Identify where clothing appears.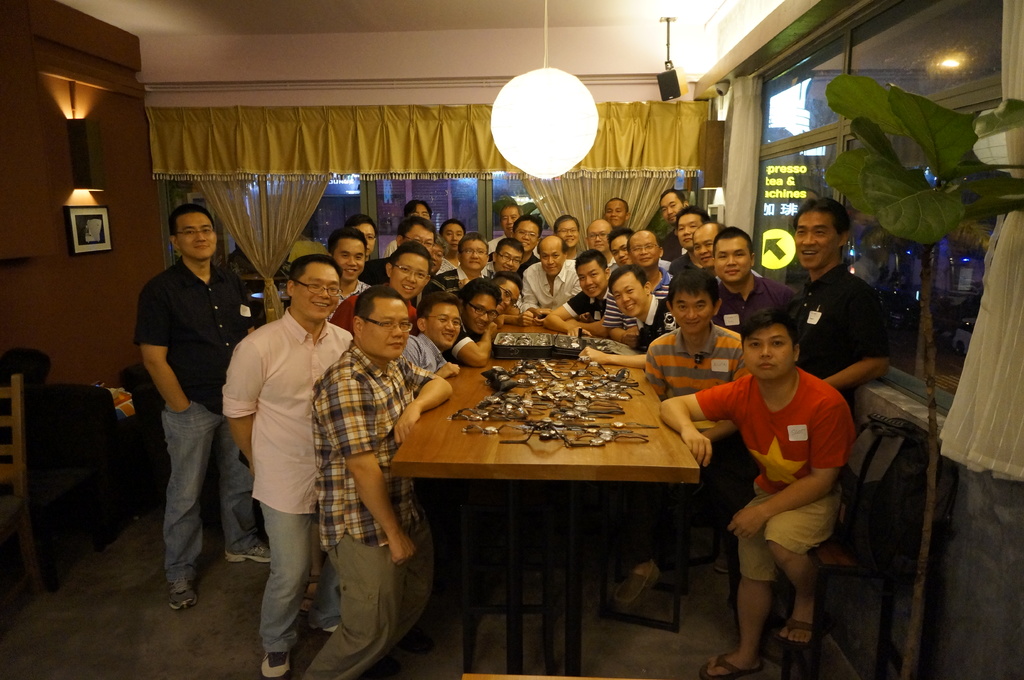
Appears at (left=604, top=265, right=666, bottom=329).
